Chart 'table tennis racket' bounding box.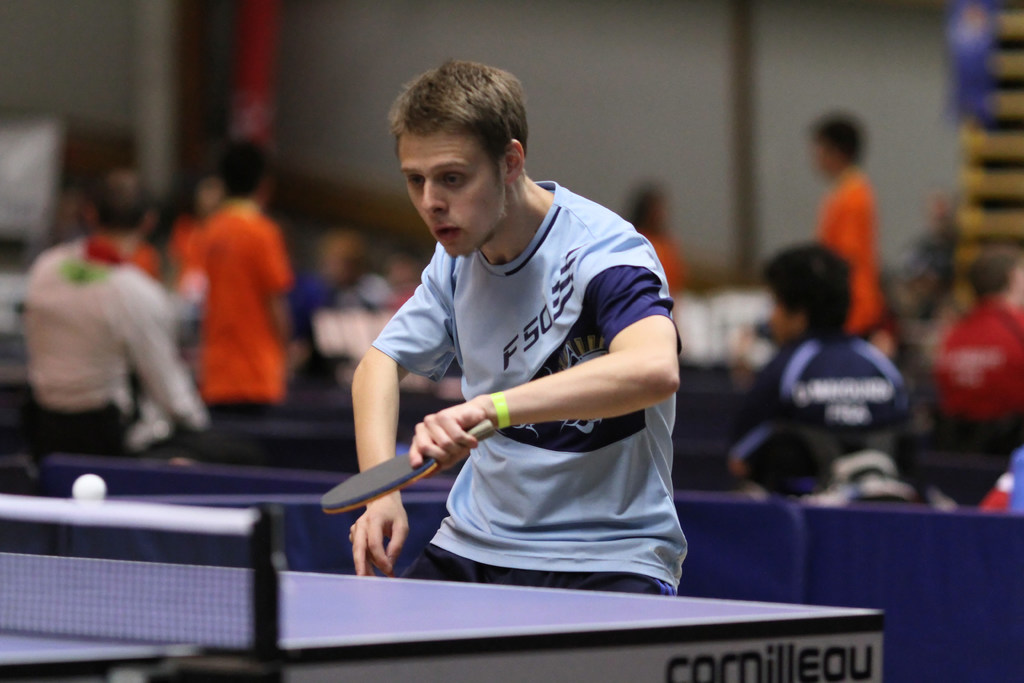
Charted: box(317, 421, 493, 518).
